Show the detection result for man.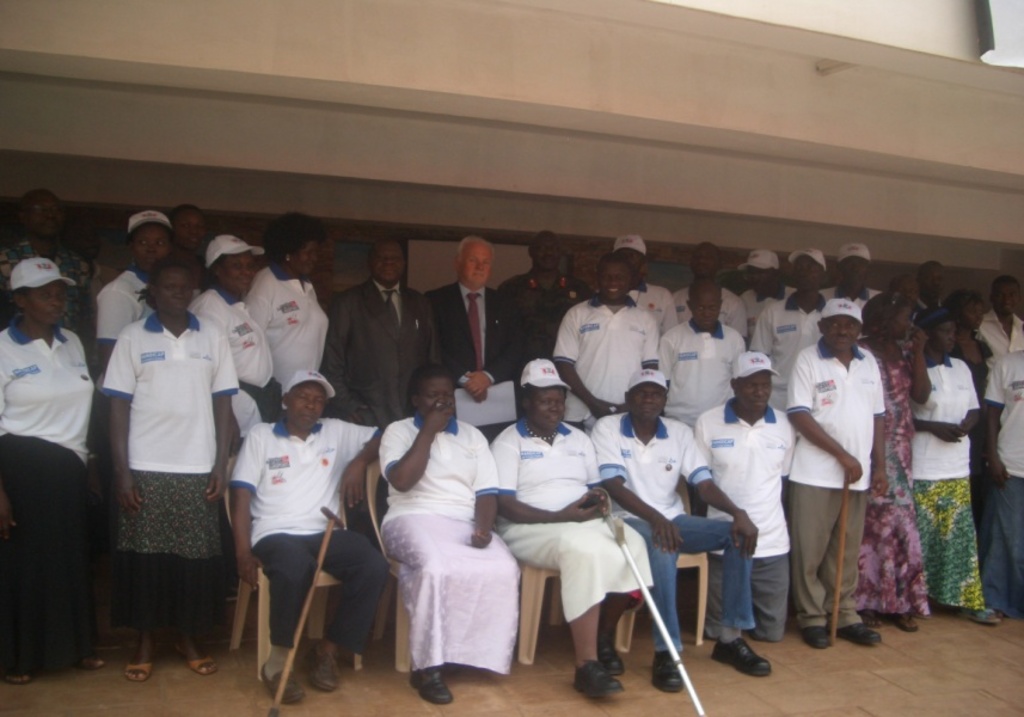
<bbox>746, 249, 840, 411</bbox>.
